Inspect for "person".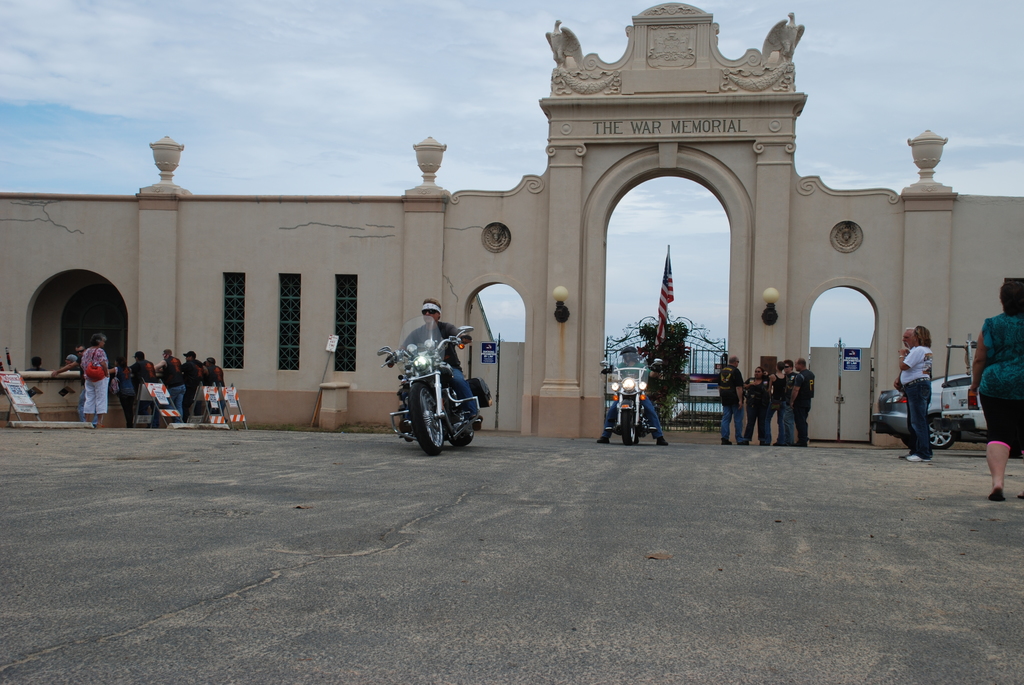
Inspection: (51,346,101,425).
